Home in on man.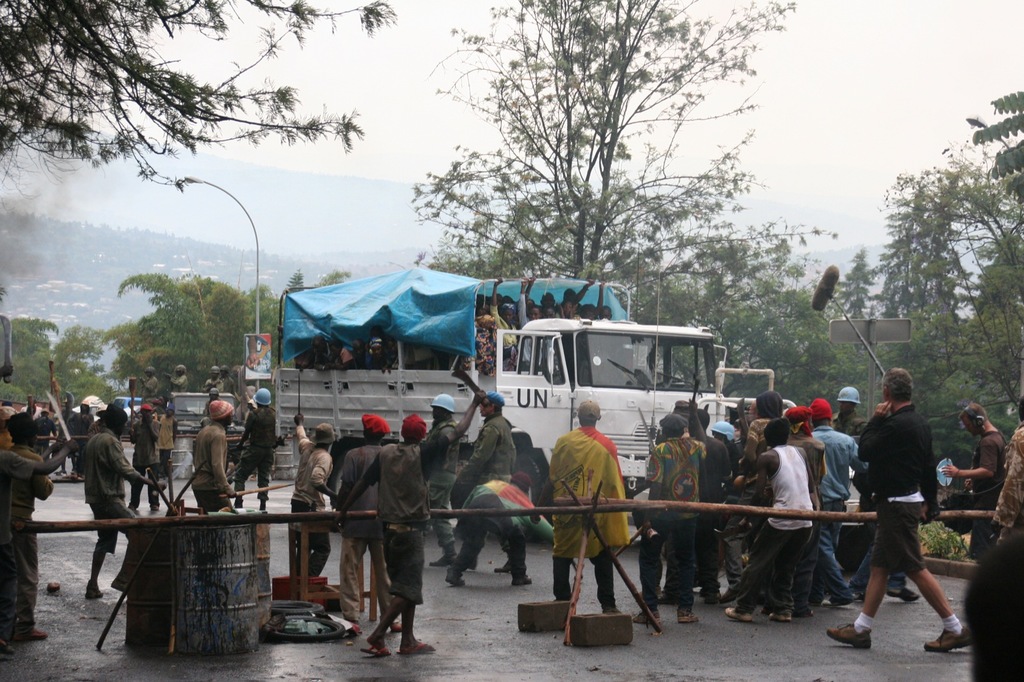
Homed in at {"left": 627, "top": 398, "right": 708, "bottom": 632}.
